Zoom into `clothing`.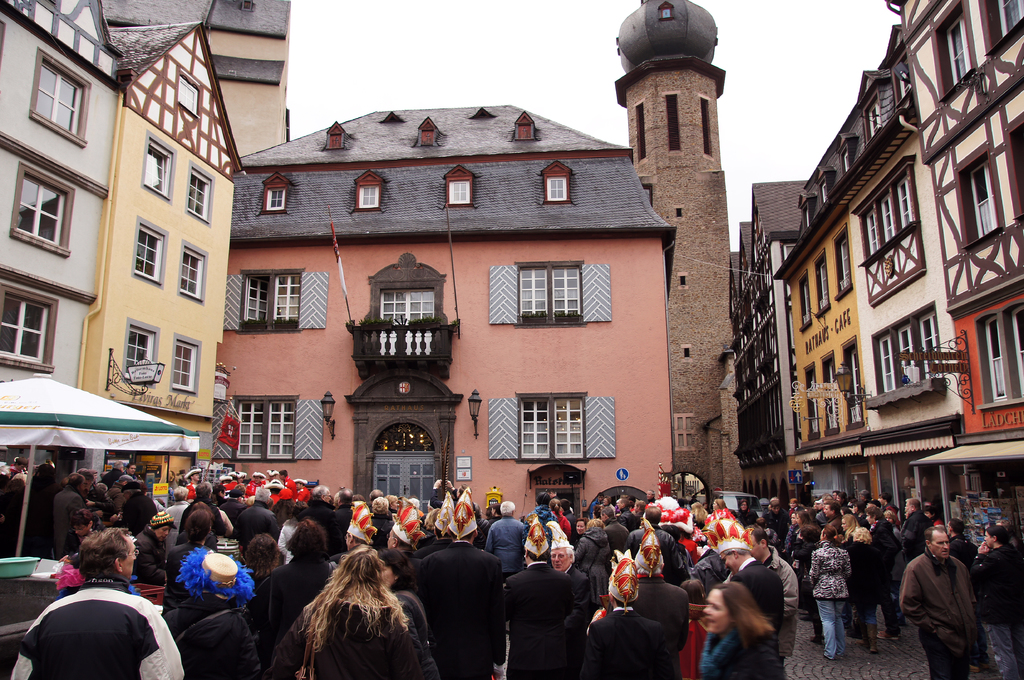
Zoom target: 503 563 586 679.
